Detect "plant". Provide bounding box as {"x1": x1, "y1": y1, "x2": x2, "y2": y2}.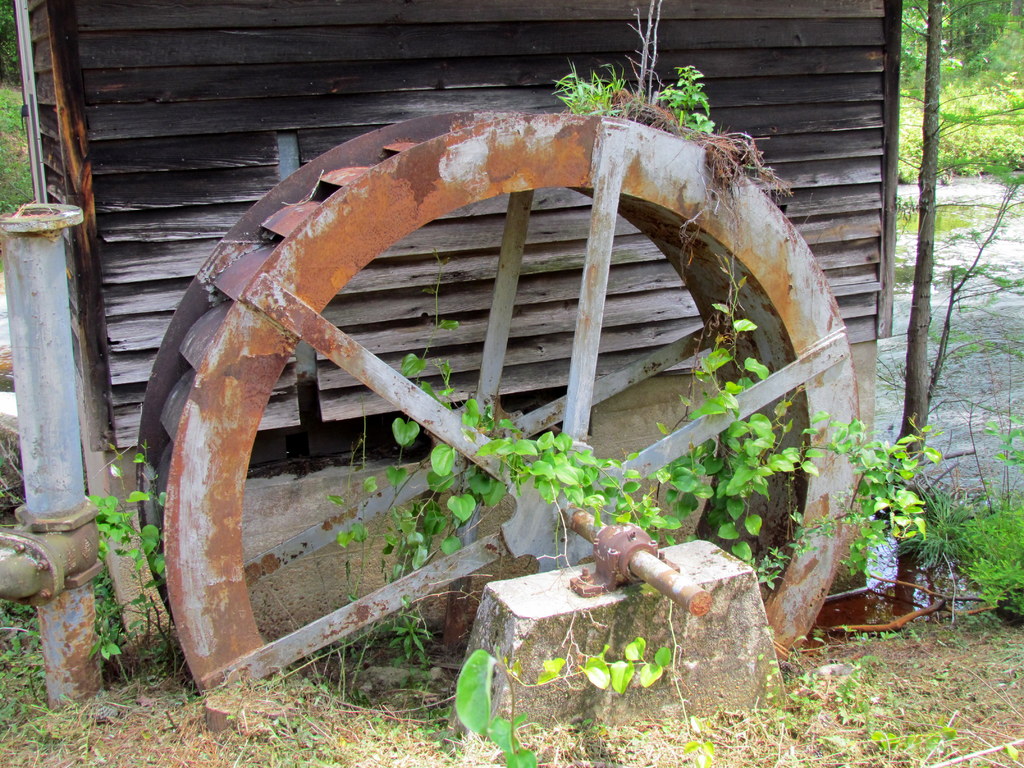
{"x1": 554, "y1": 58, "x2": 634, "y2": 122}.
